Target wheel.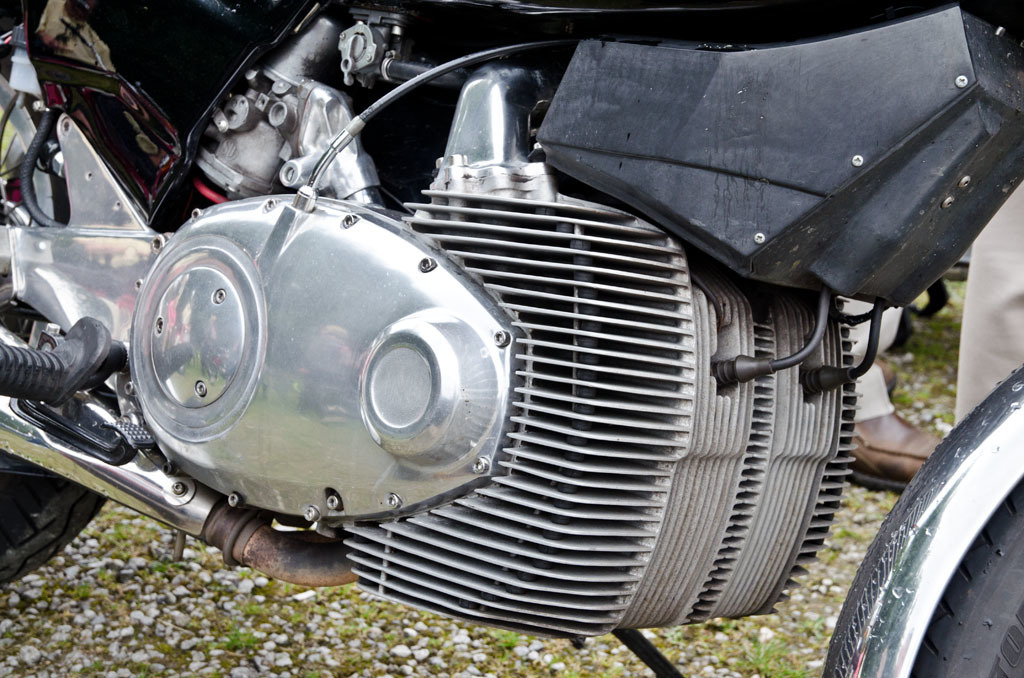
Target region: (x1=0, y1=40, x2=109, y2=585).
